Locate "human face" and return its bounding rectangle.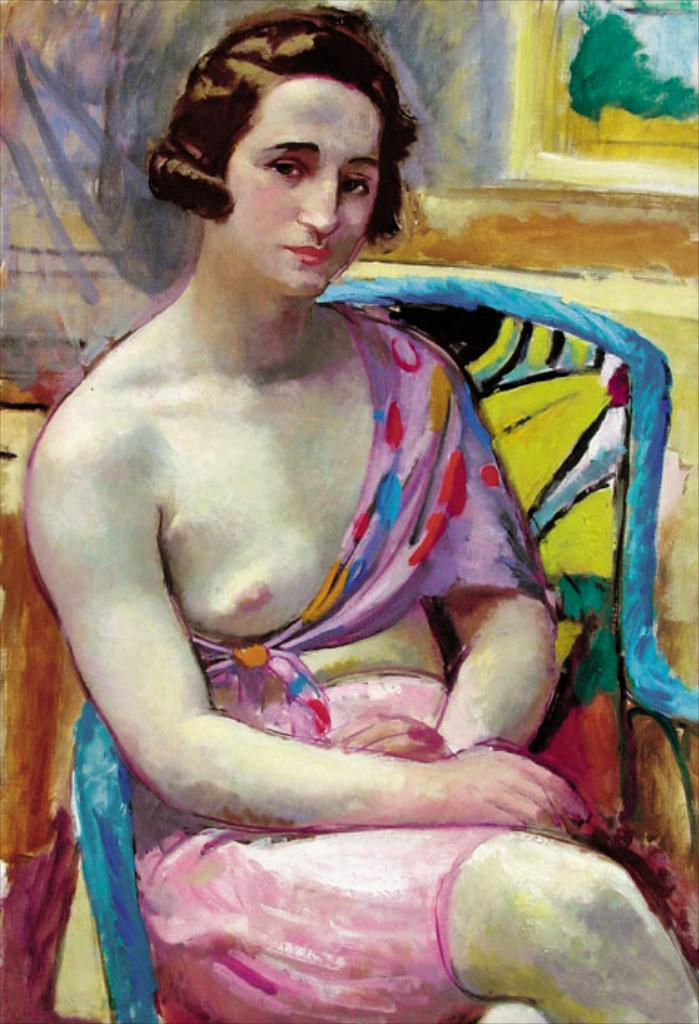
{"left": 215, "top": 70, "right": 380, "bottom": 286}.
